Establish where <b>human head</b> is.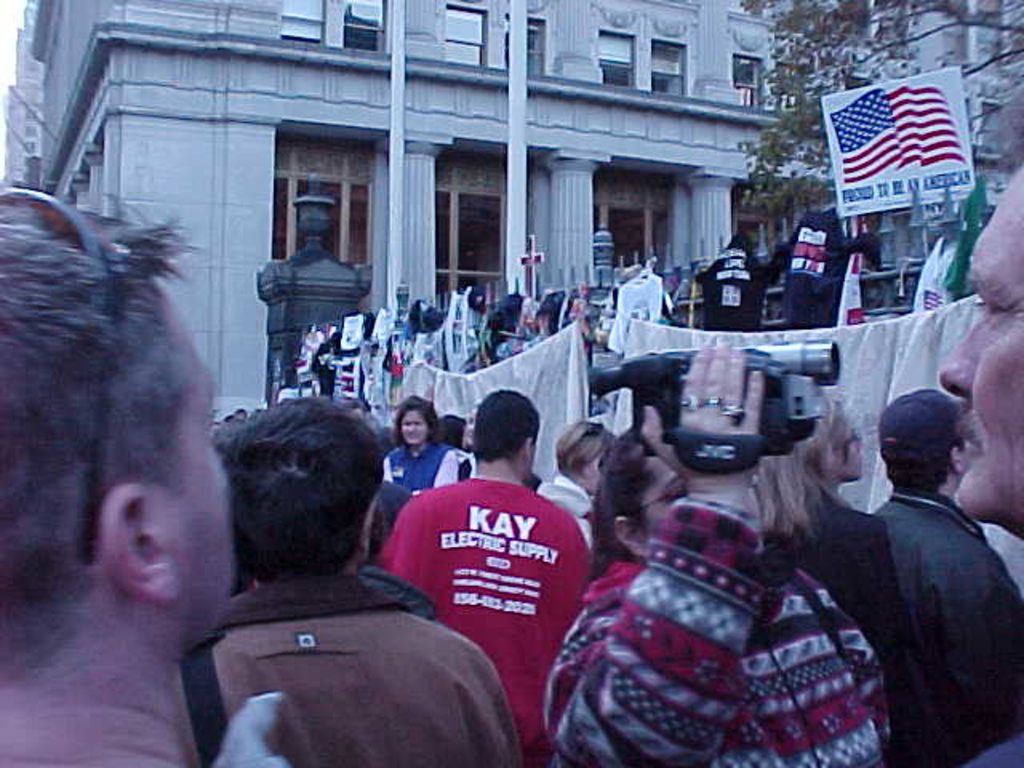
Established at BBox(470, 384, 541, 482).
